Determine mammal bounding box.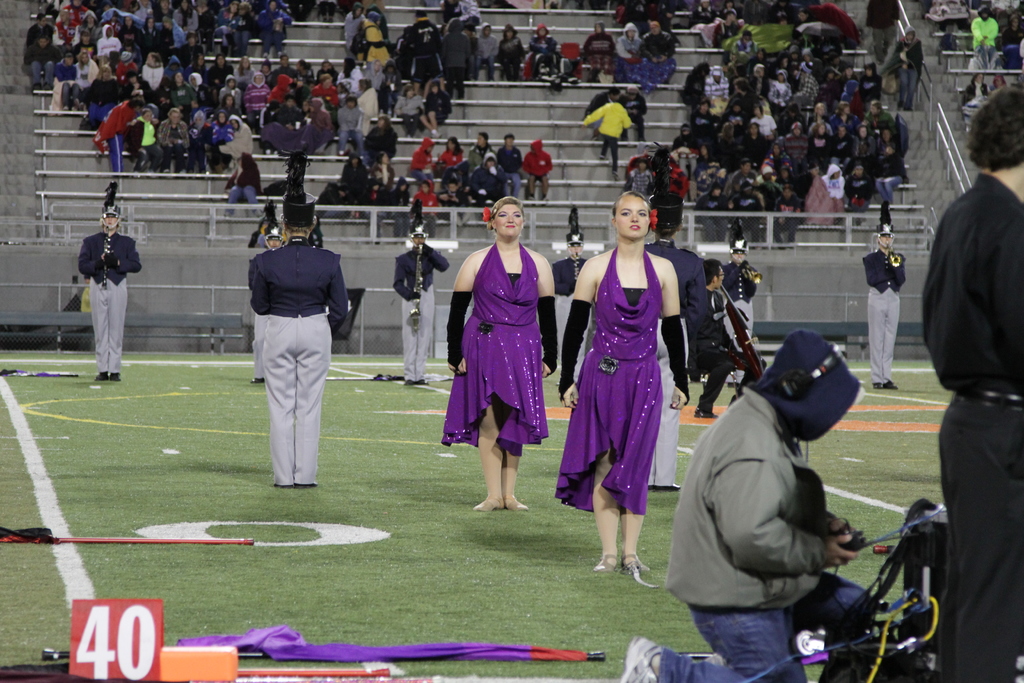
Determined: 716:120:736:163.
